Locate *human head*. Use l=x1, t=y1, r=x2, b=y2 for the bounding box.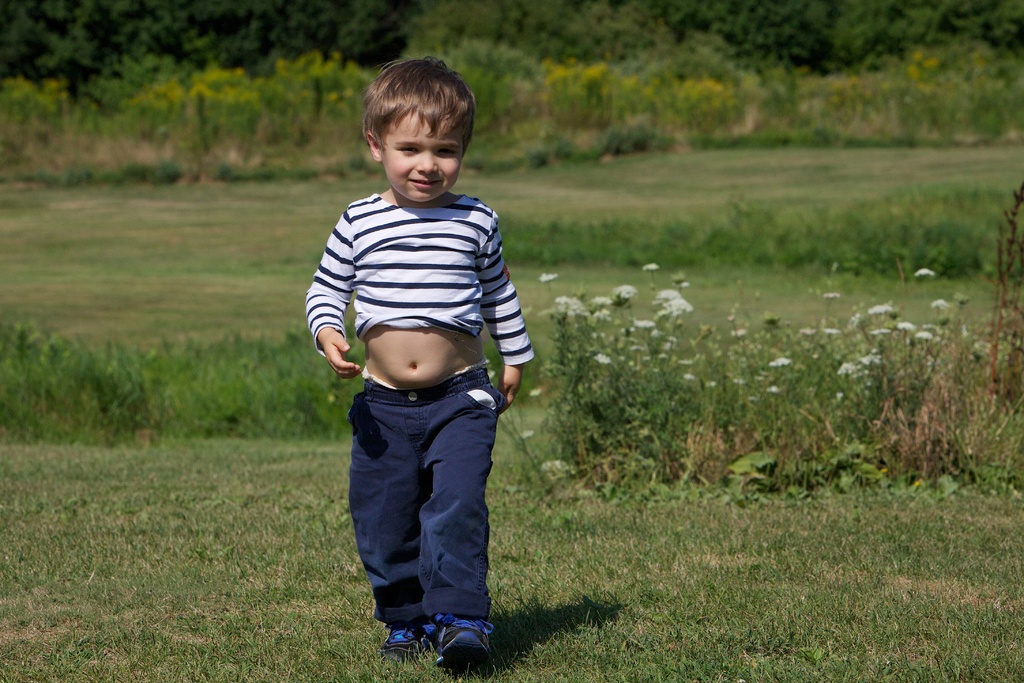
l=351, t=54, r=481, b=207.
